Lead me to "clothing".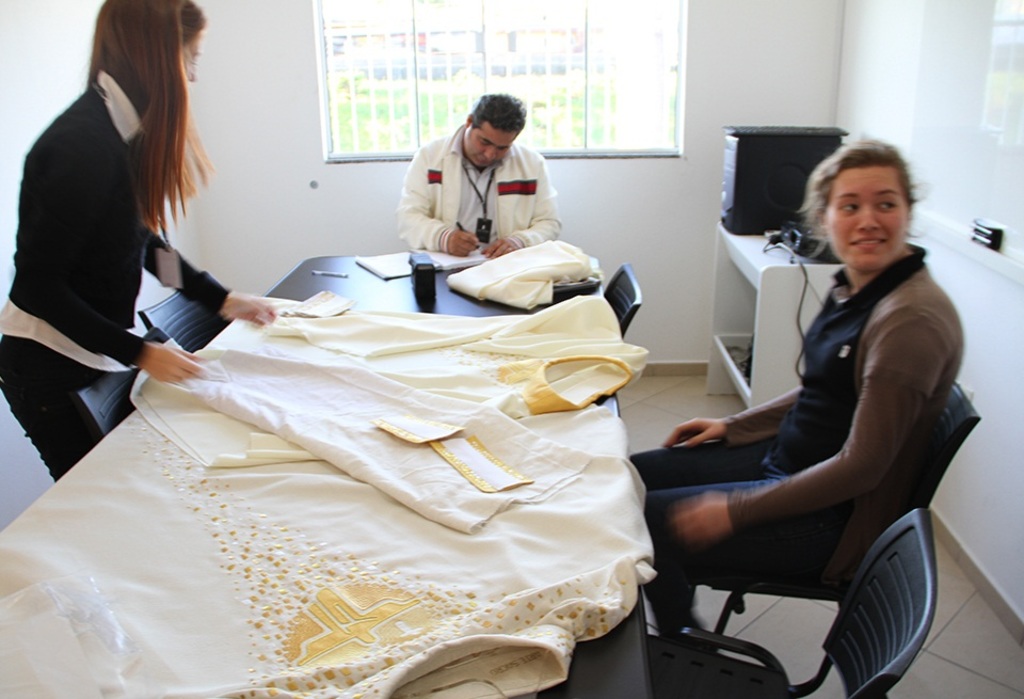
Lead to detection(397, 121, 570, 251).
